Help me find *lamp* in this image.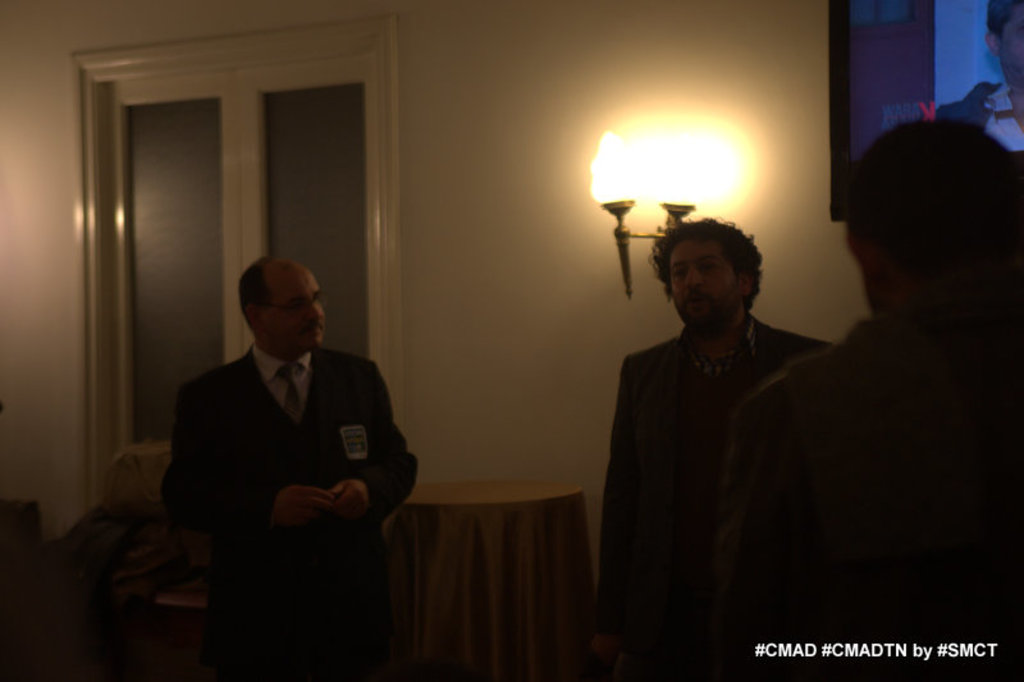
Found it: {"left": 595, "top": 116, "right": 741, "bottom": 271}.
